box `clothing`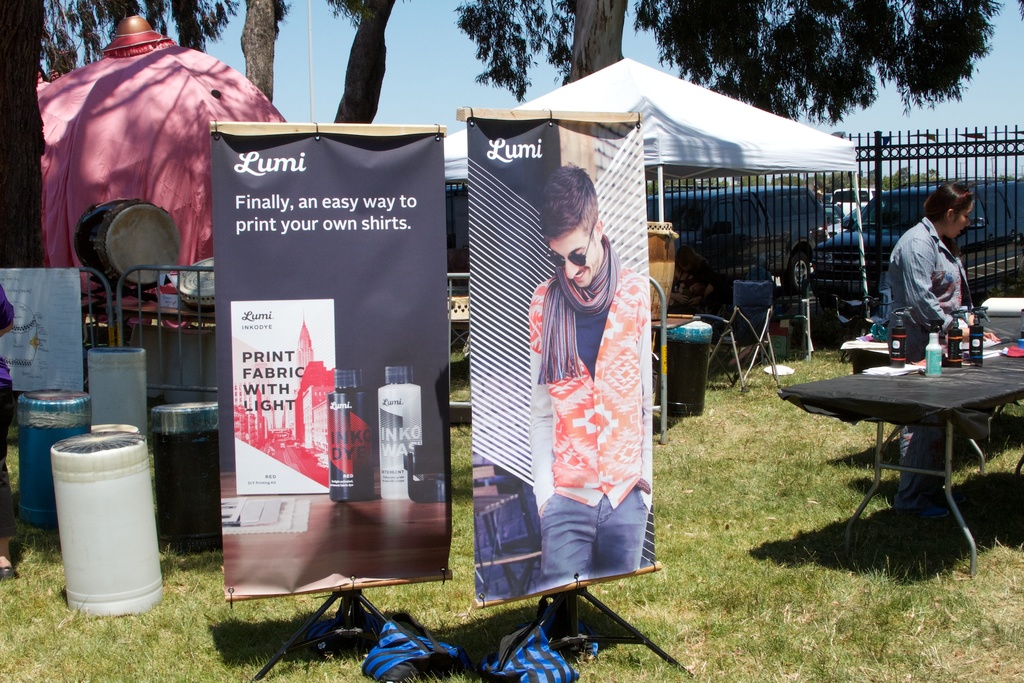
box=[894, 211, 972, 508]
